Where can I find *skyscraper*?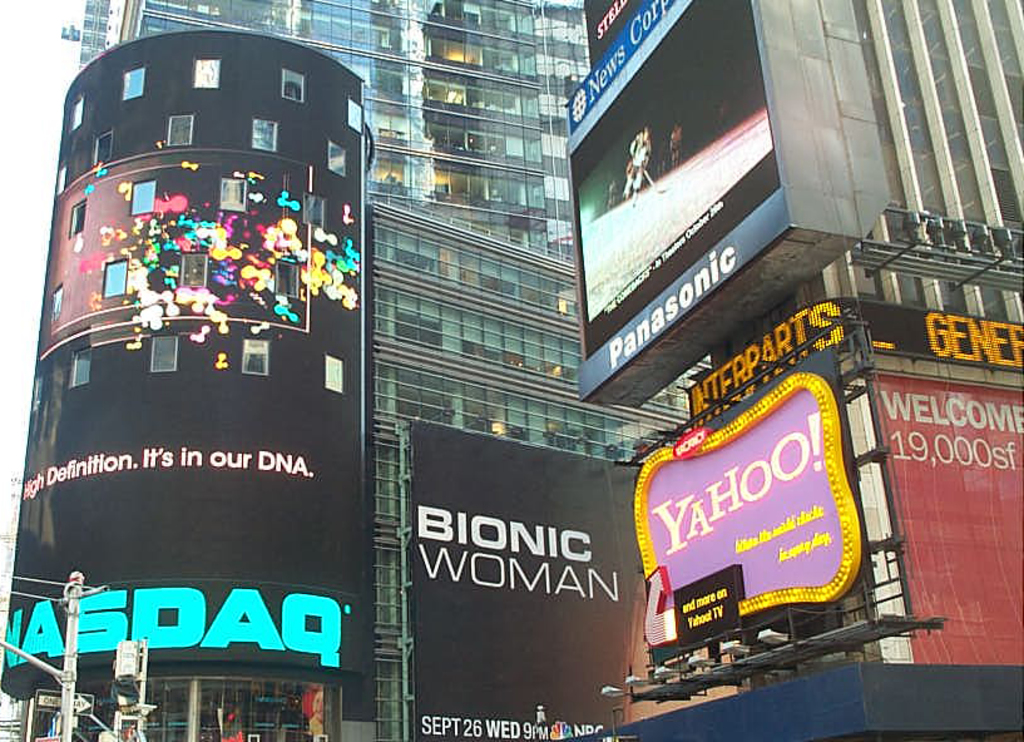
You can find it at 79, 0, 689, 741.
